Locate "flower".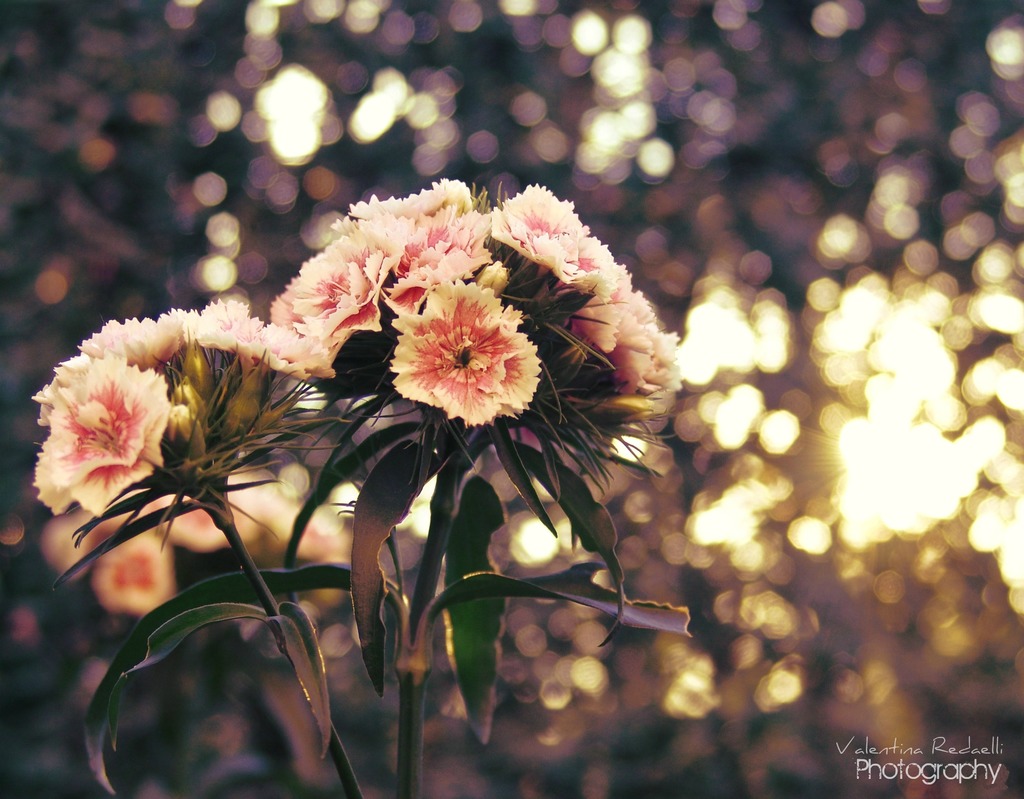
Bounding box: [51,355,170,519].
